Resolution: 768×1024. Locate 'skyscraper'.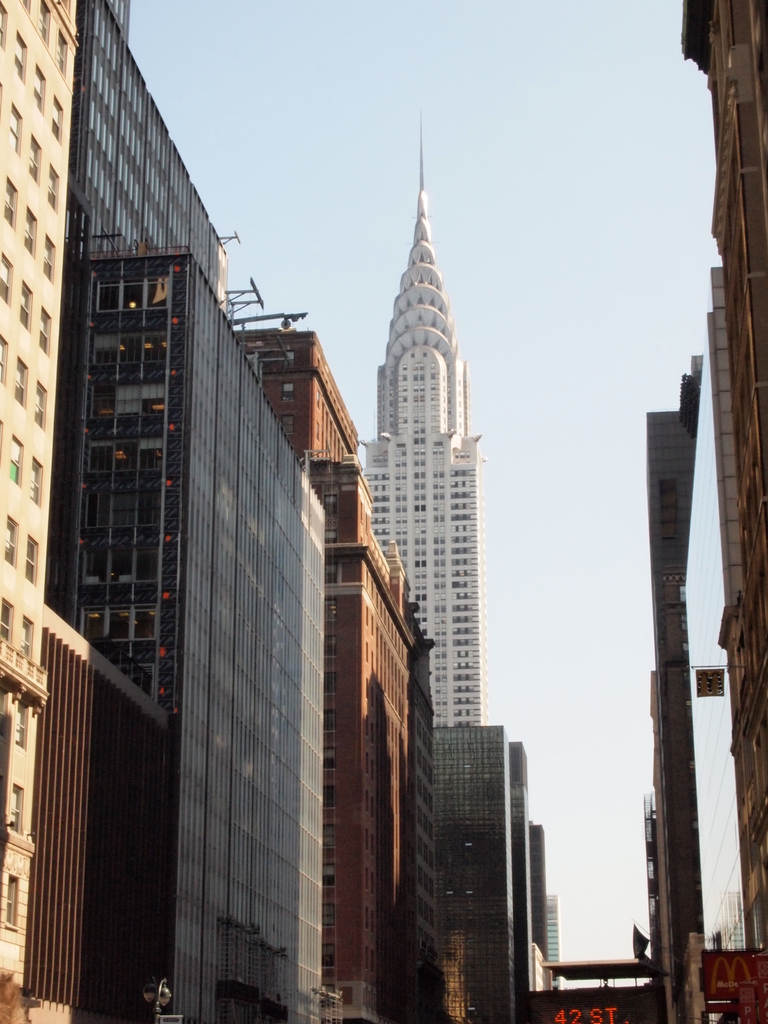
detection(0, 0, 575, 1021).
